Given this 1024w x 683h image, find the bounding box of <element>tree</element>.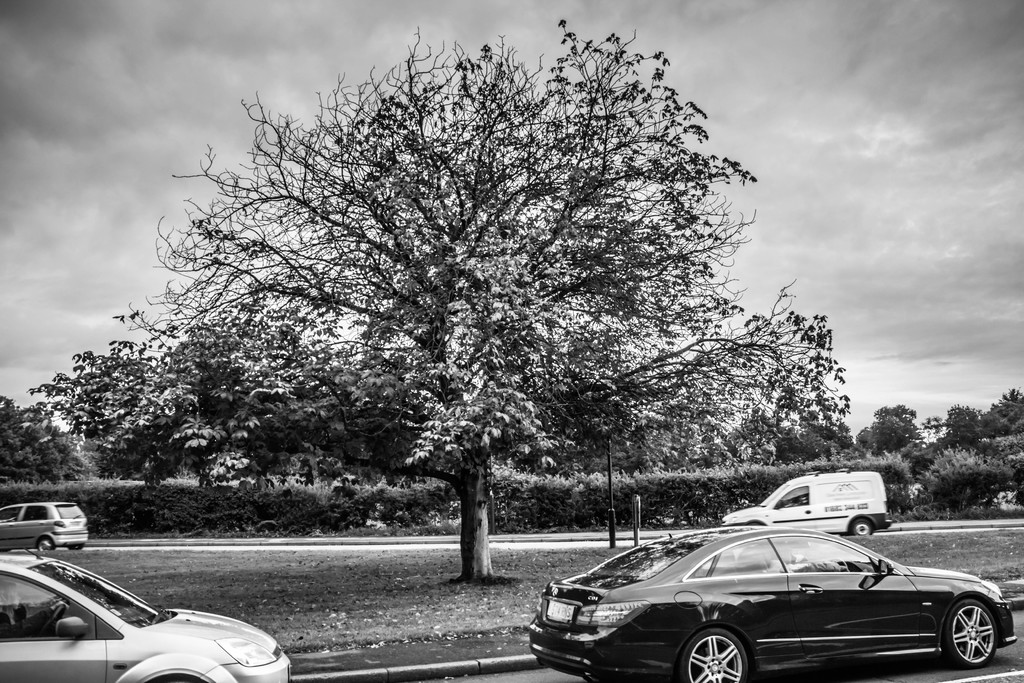
bbox=(975, 388, 1023, 472).
